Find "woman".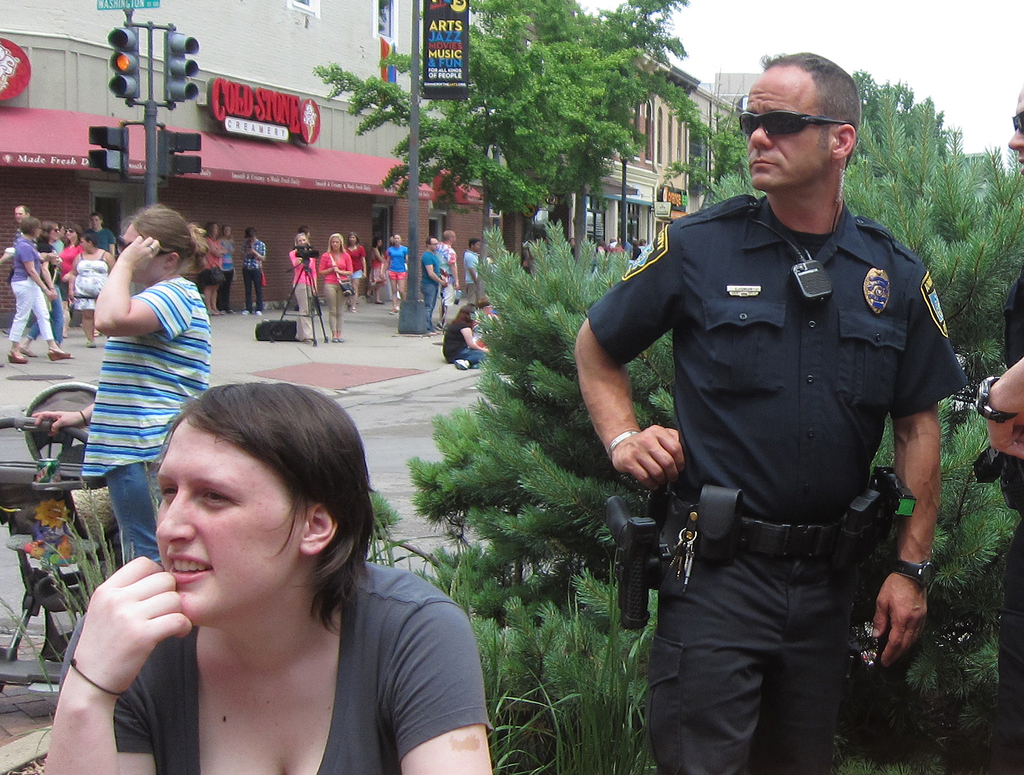
52 214 84 336.
